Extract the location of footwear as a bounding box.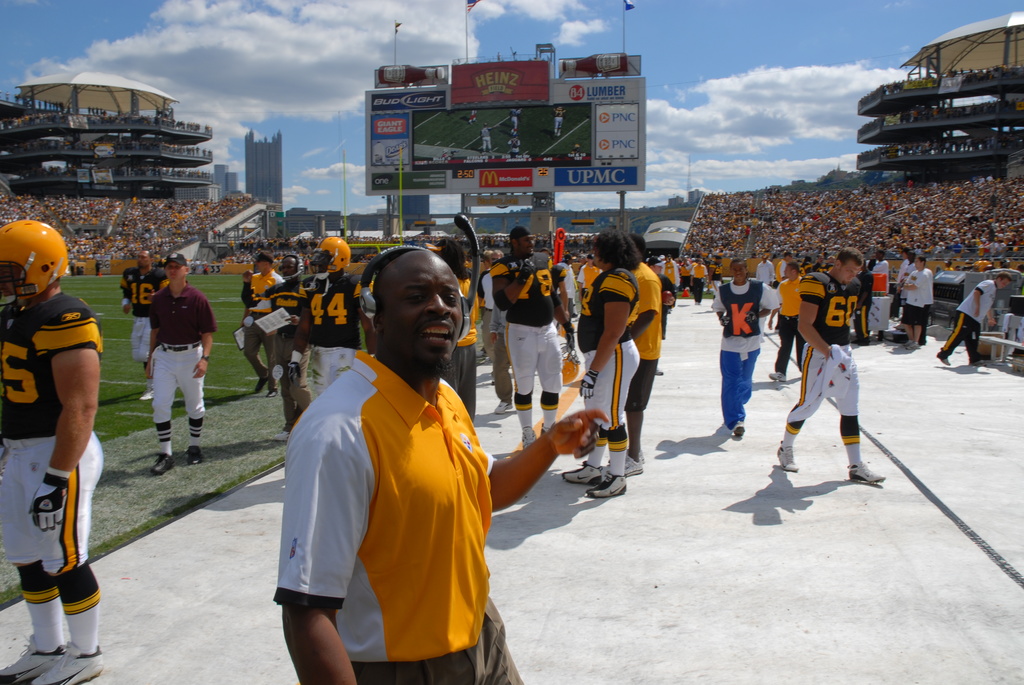
<box>938,358,950,367</box>.
